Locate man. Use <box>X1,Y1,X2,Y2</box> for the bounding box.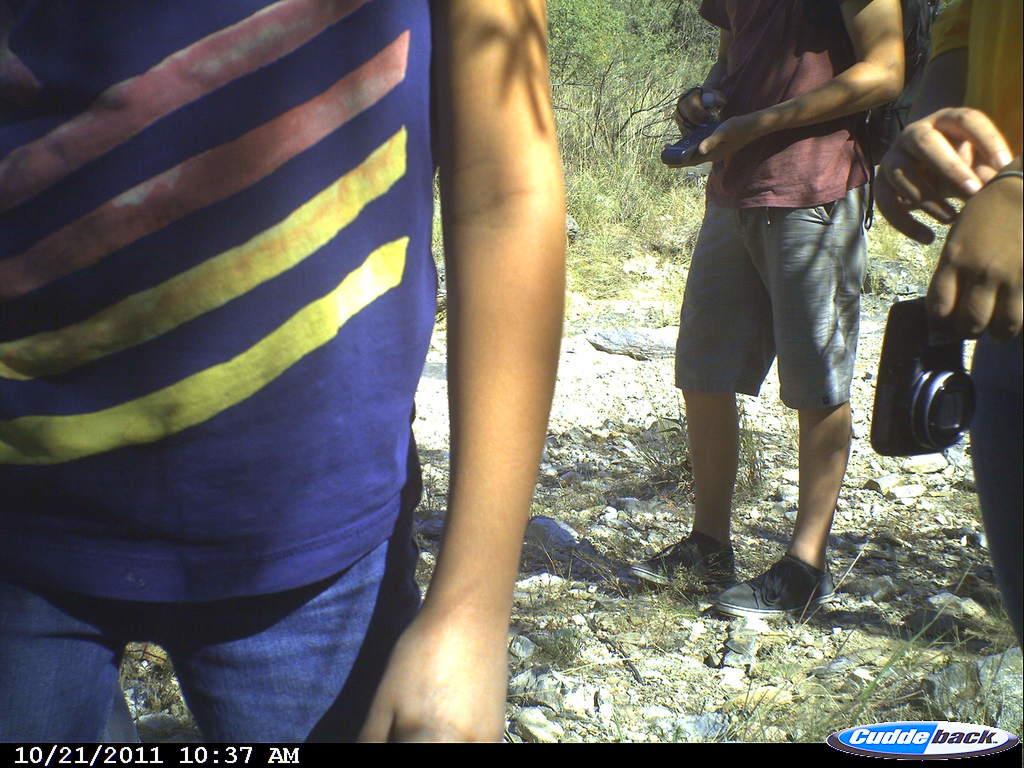
<box>0,0,582,764</box>.
